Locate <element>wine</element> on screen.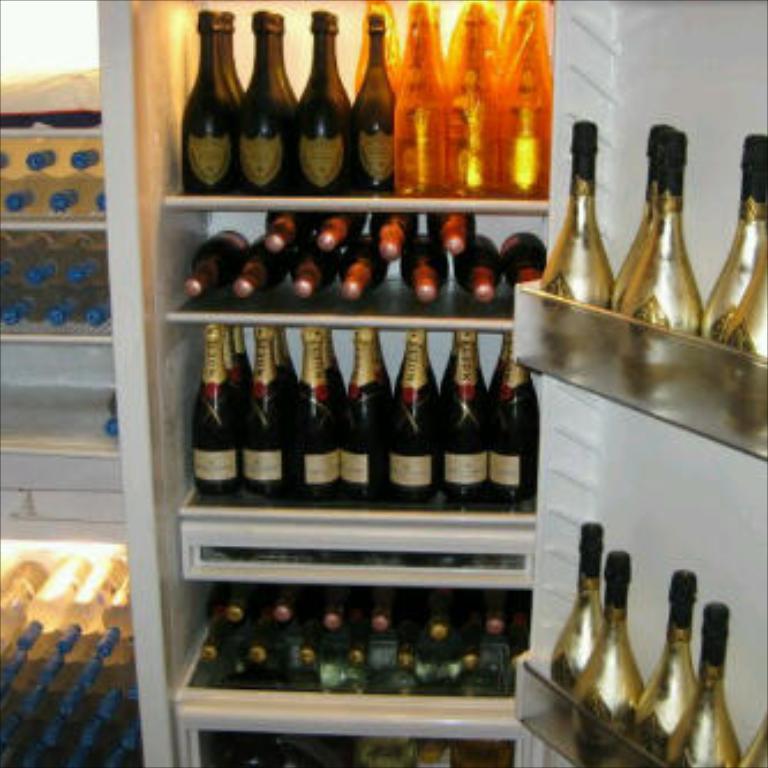
On screen at locate(270, 330, 288, 378).
